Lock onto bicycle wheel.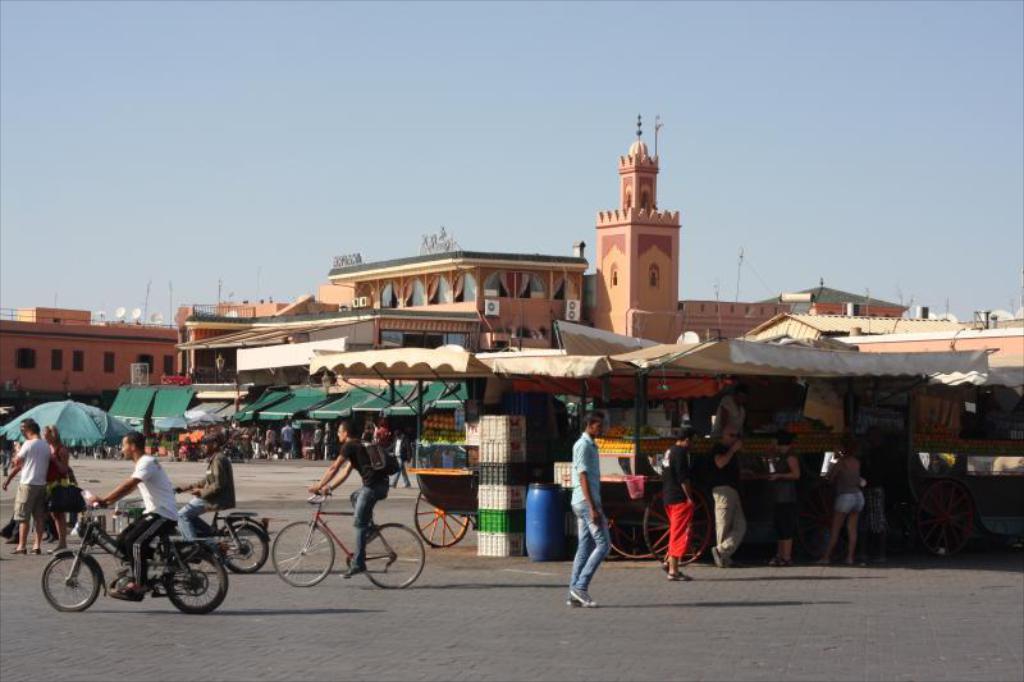
Locked: x1=269, y1=519, x2=335, y2=589.
